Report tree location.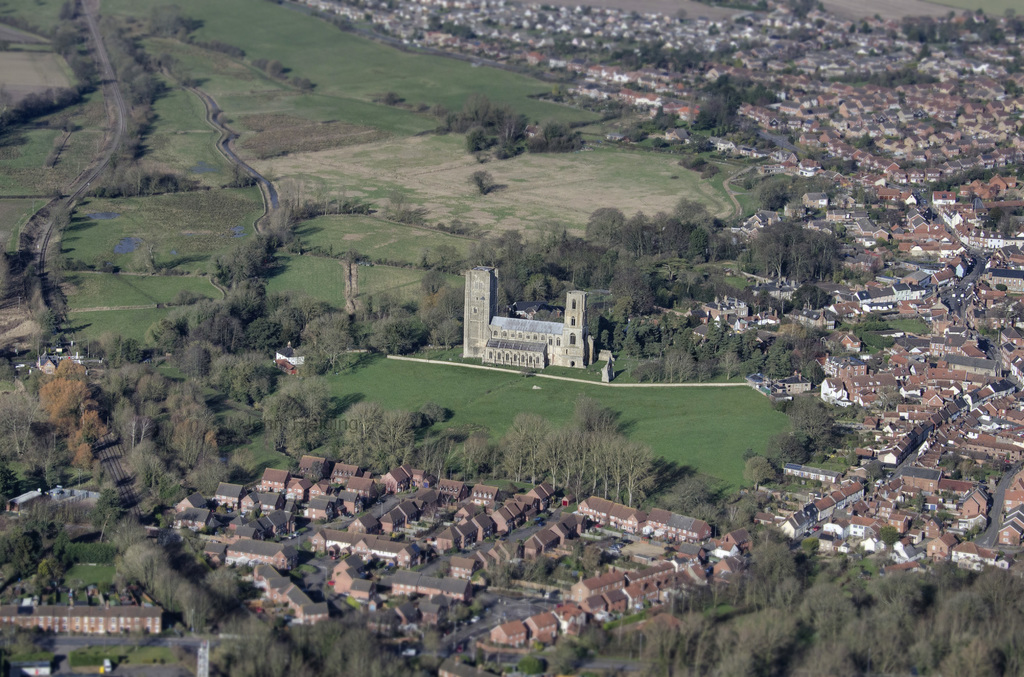
Report: BBox(468, 170, 492, 199).
